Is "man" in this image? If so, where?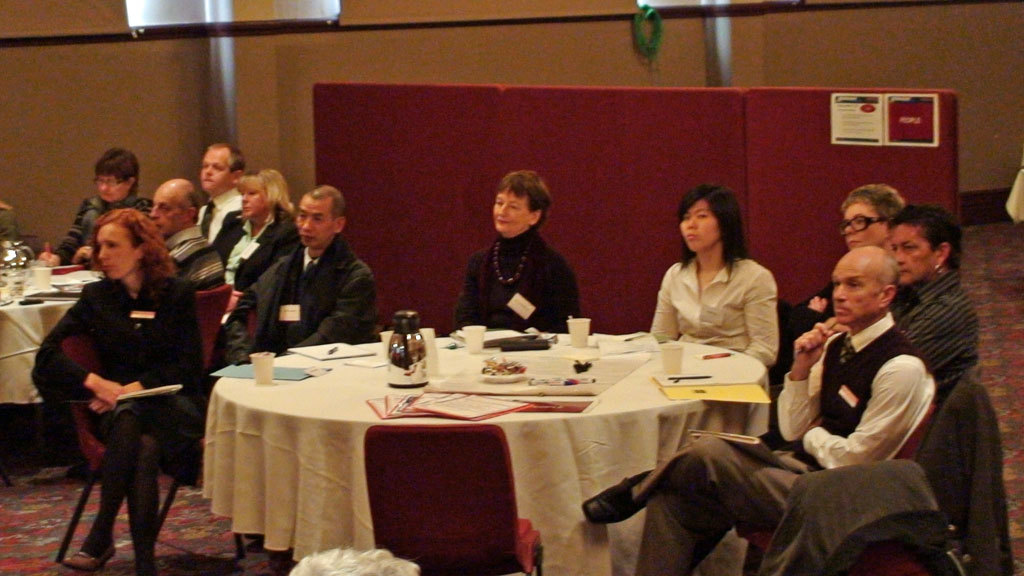
Yes, at (left=148, top=178, right=237, bottom=292).
